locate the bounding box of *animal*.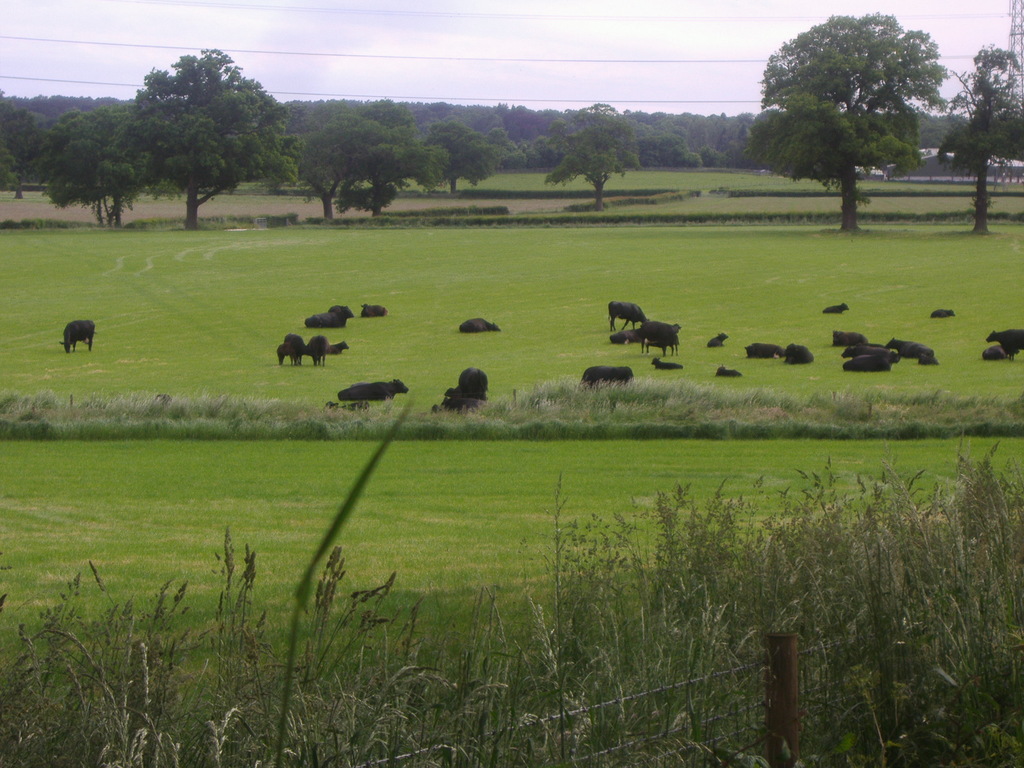
Bounding box: x1=575, y1=366, x2=637, y2=415.
